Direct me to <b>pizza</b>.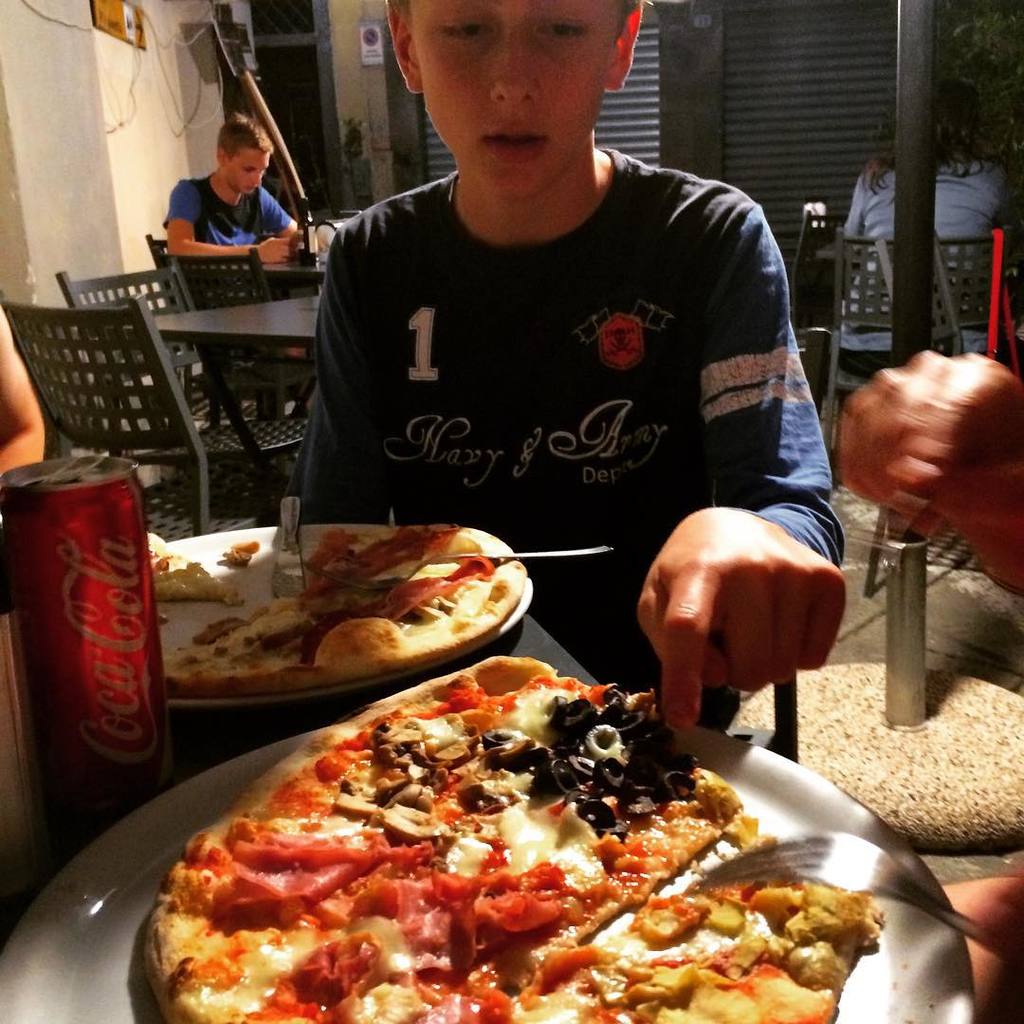
Direction: bbox(149, 524, 553, 689).
